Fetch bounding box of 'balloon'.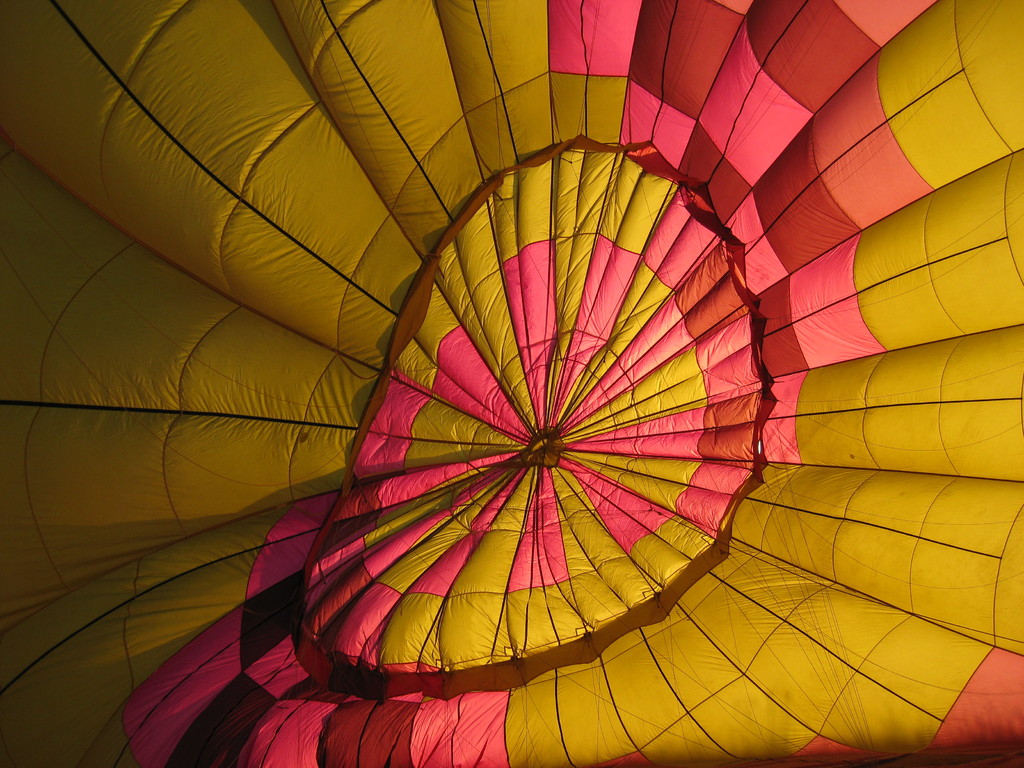
Bbox: (0,0,1023,767).
